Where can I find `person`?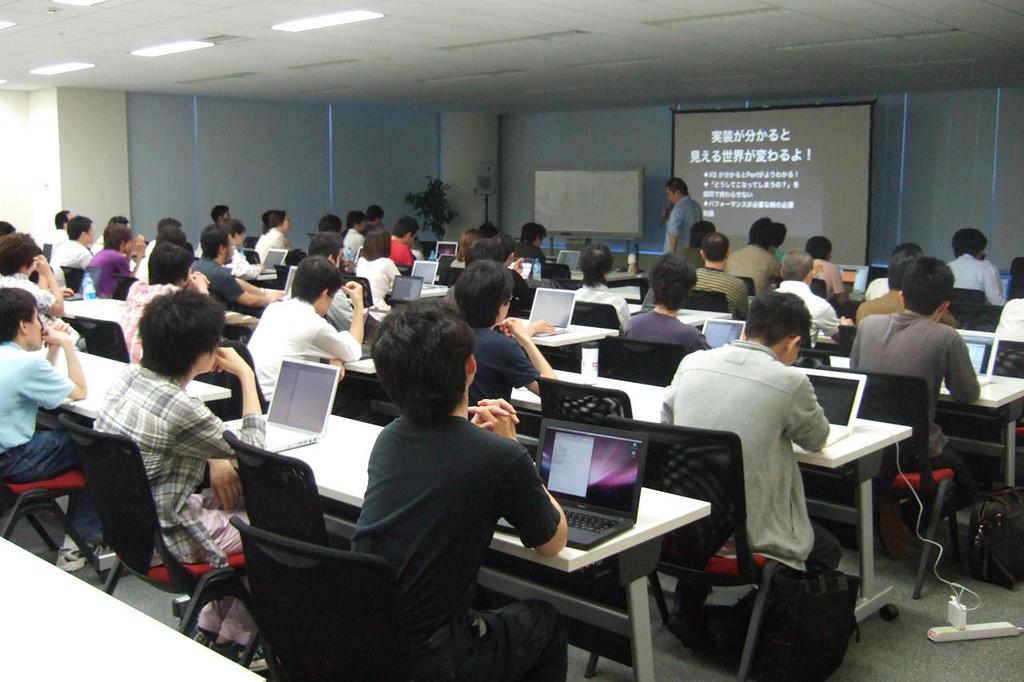
You can find it at x1=338, y1=207, x2=373, y2=266.
